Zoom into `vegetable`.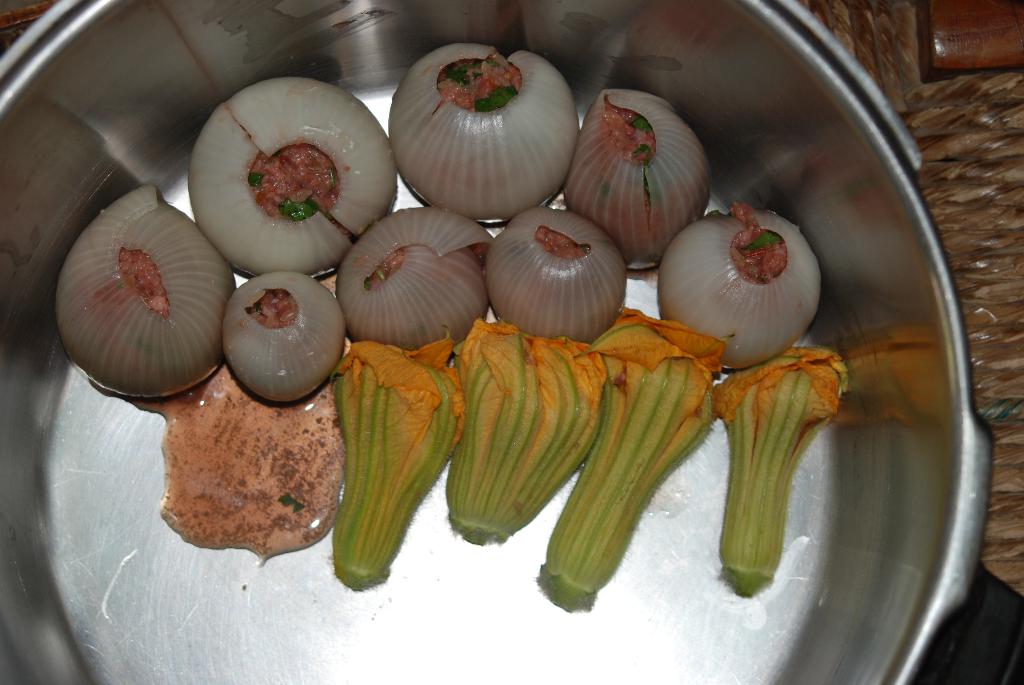
Zoom target: 220 268 350 405.
